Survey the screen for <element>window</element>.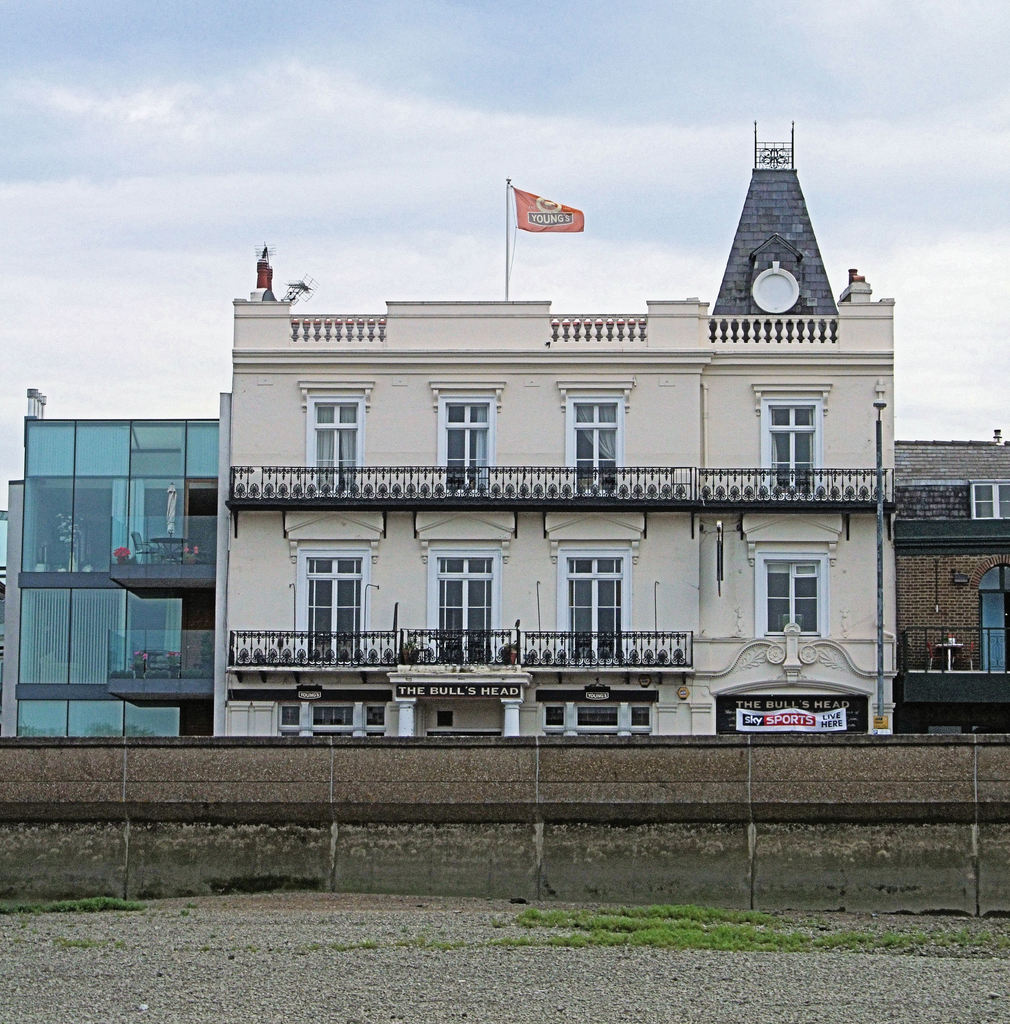
Survey found: x1=557 y1=378 x2=630 y2=496.
